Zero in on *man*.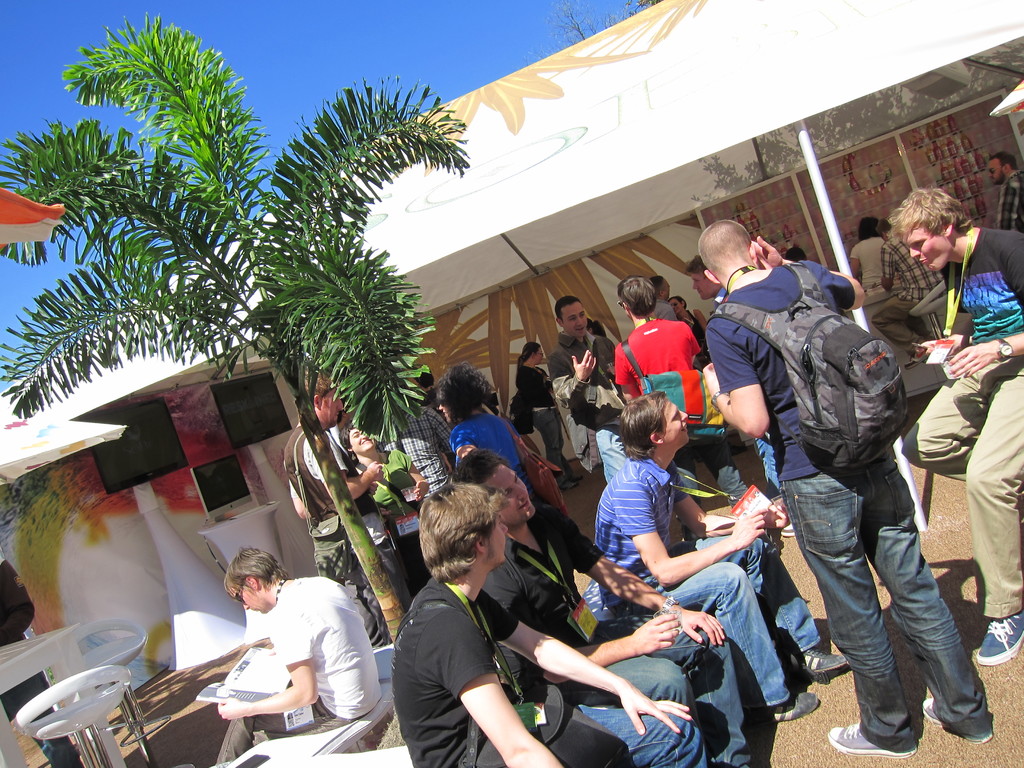
Zeroed in: {"x1": 698, "y1": 216, "x2": 999, "y2": 756}.
